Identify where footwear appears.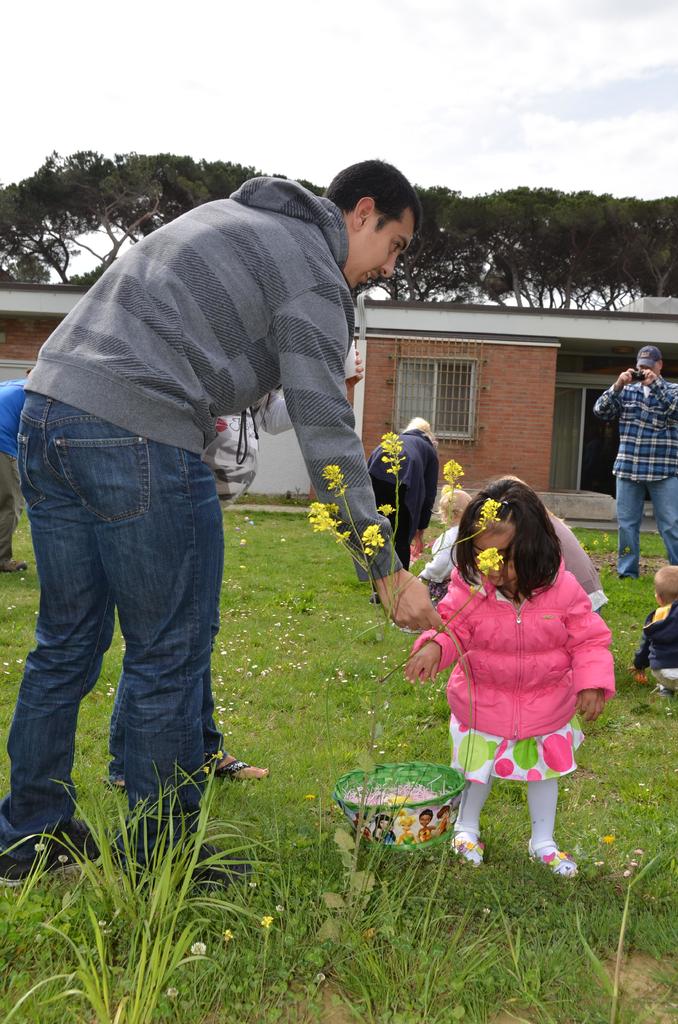
Appears at l=0, t=820, r=133, b=897.
